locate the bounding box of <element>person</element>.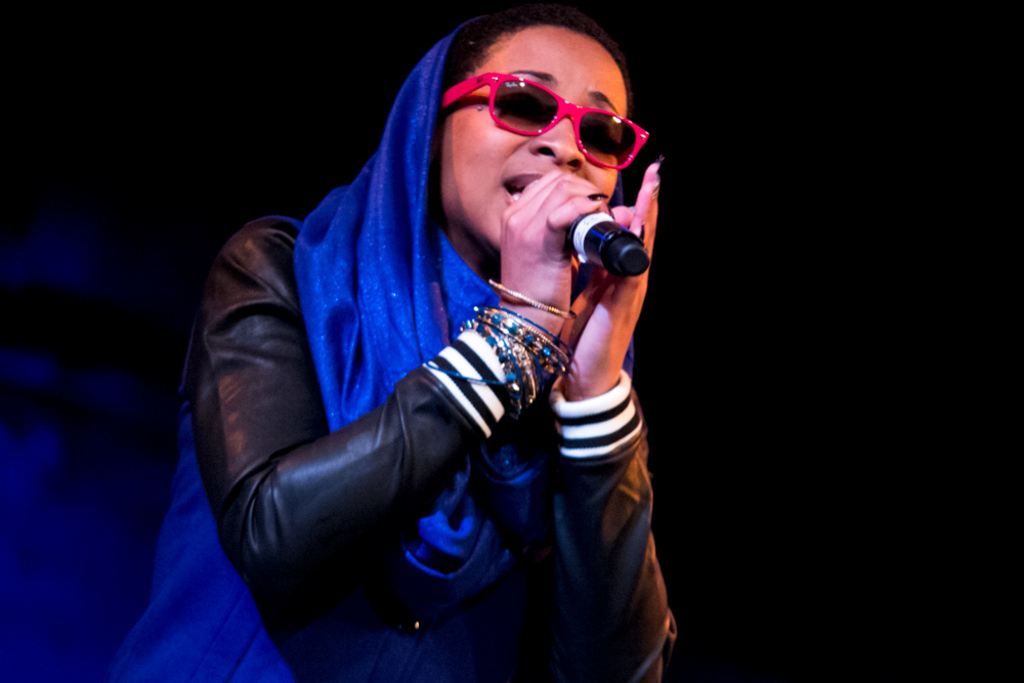
Bounding box: crop(114, 5, 676, 682).
